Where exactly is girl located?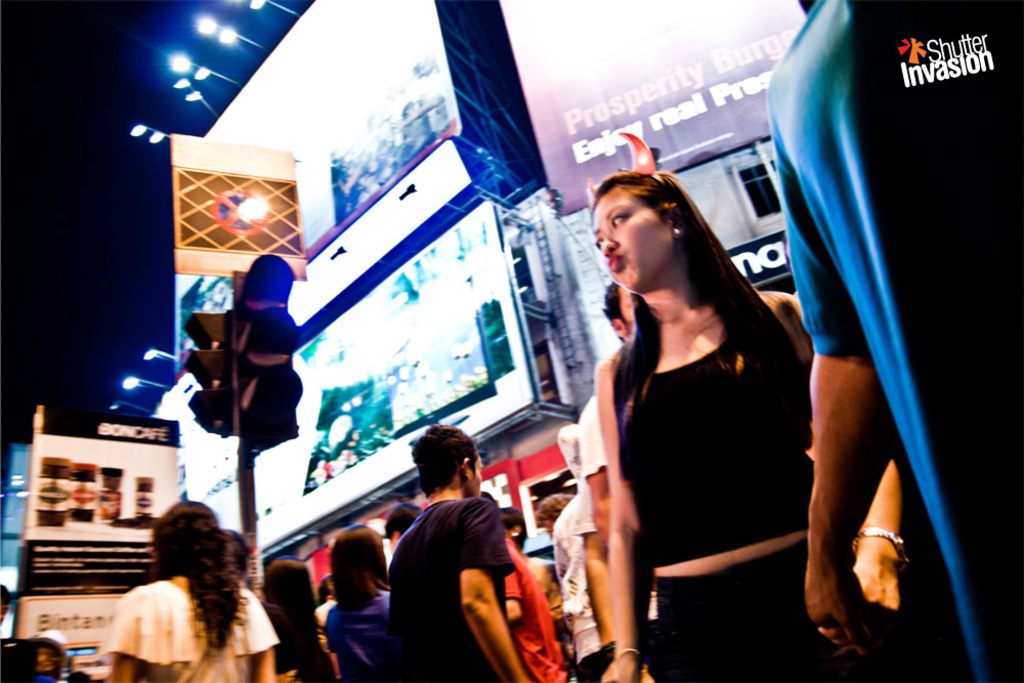
Its bounding box is 262,555,335,679.
